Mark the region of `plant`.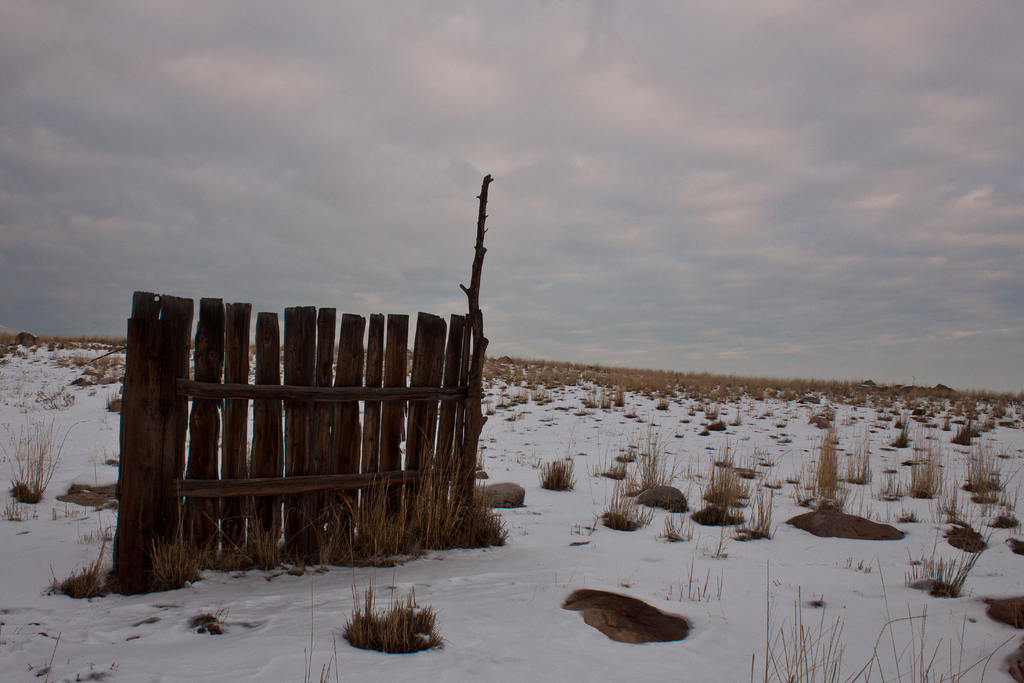
Region: region(899, 521, 976, 595).
